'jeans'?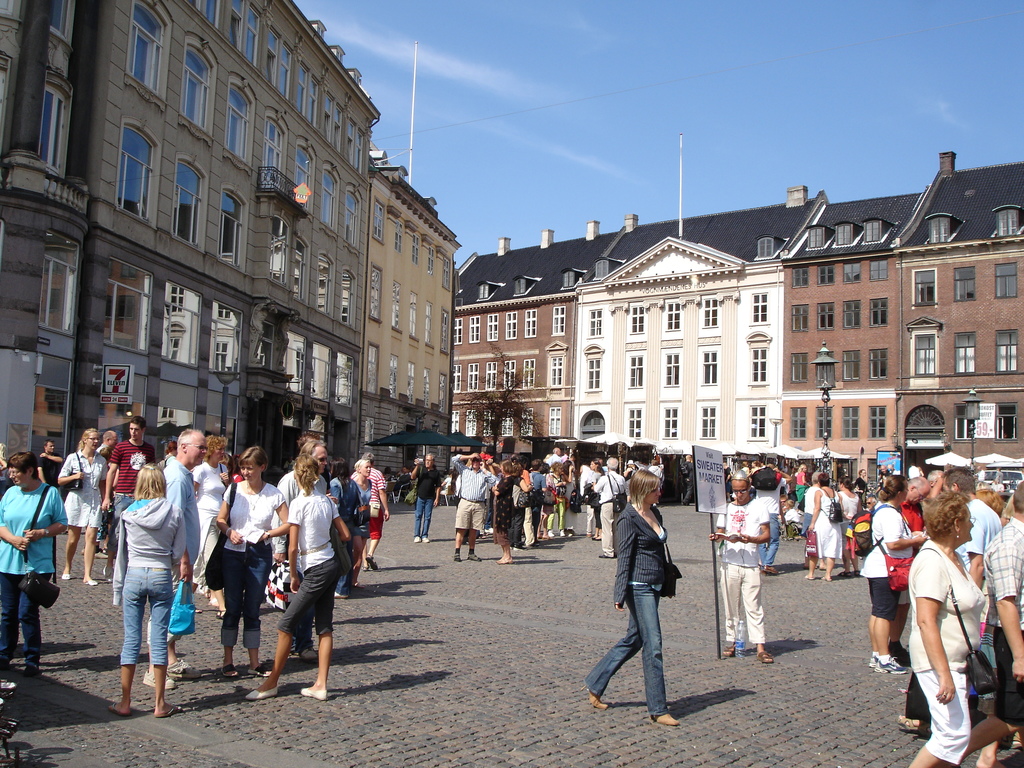
[582, 584, 670, 716]
